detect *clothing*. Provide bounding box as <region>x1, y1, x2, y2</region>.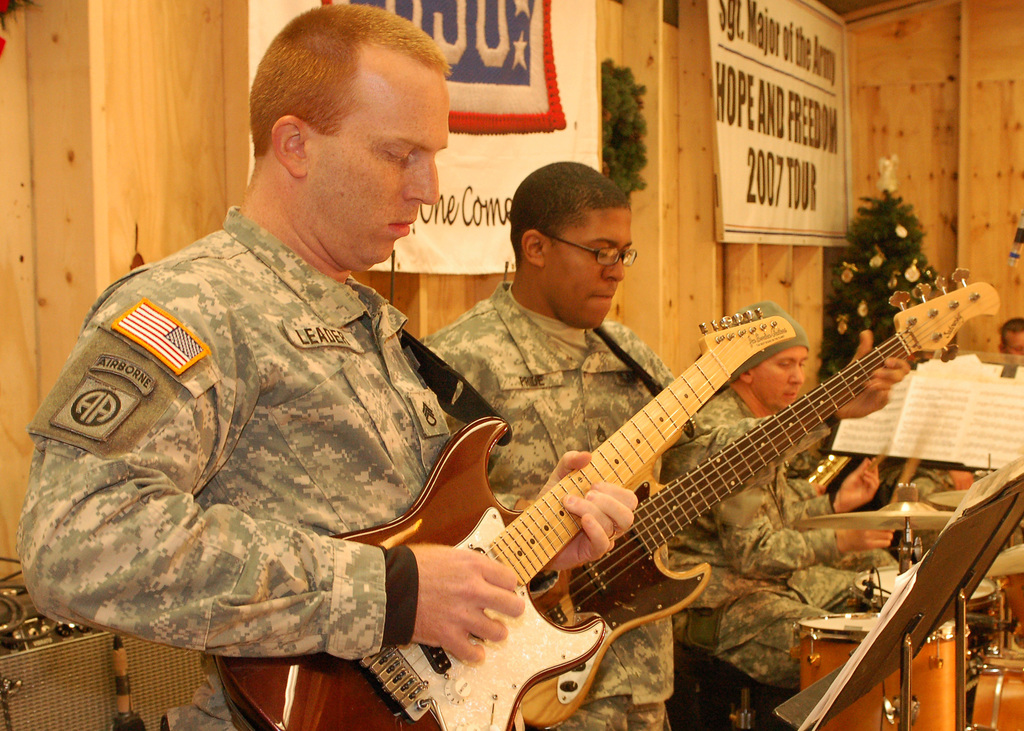
<region>26, 154, 512, 695</region>.
